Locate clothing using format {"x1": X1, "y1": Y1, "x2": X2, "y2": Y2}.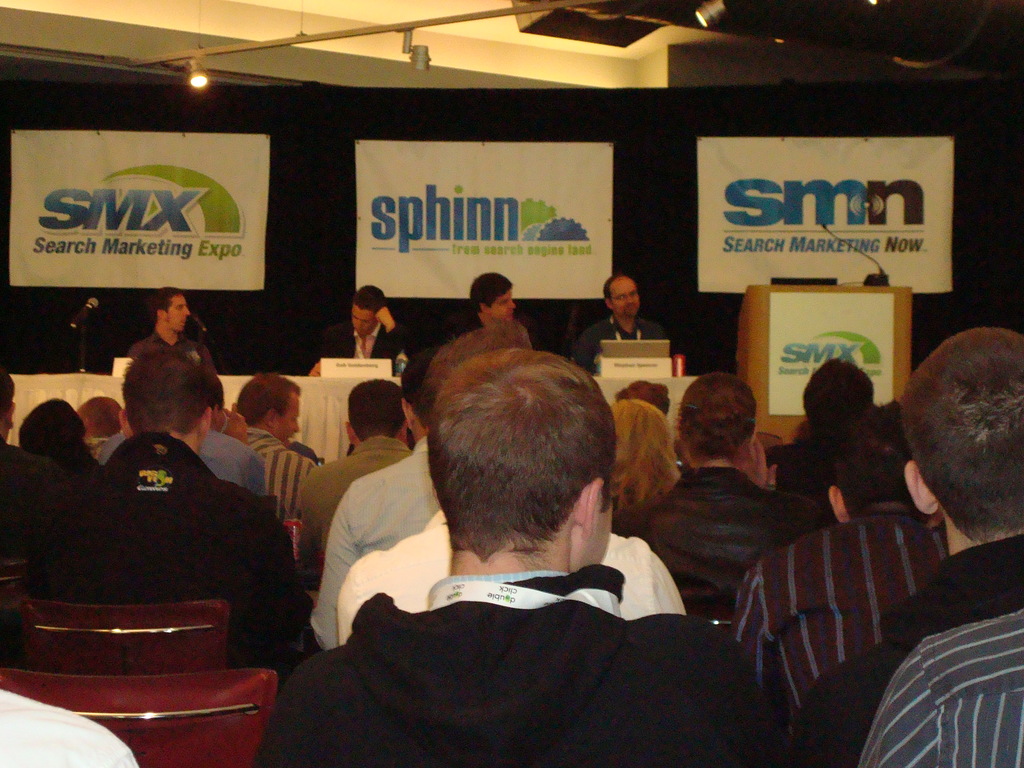
{"x1": 336, "y1": 511, "x2": 687, "y2": 617}.
